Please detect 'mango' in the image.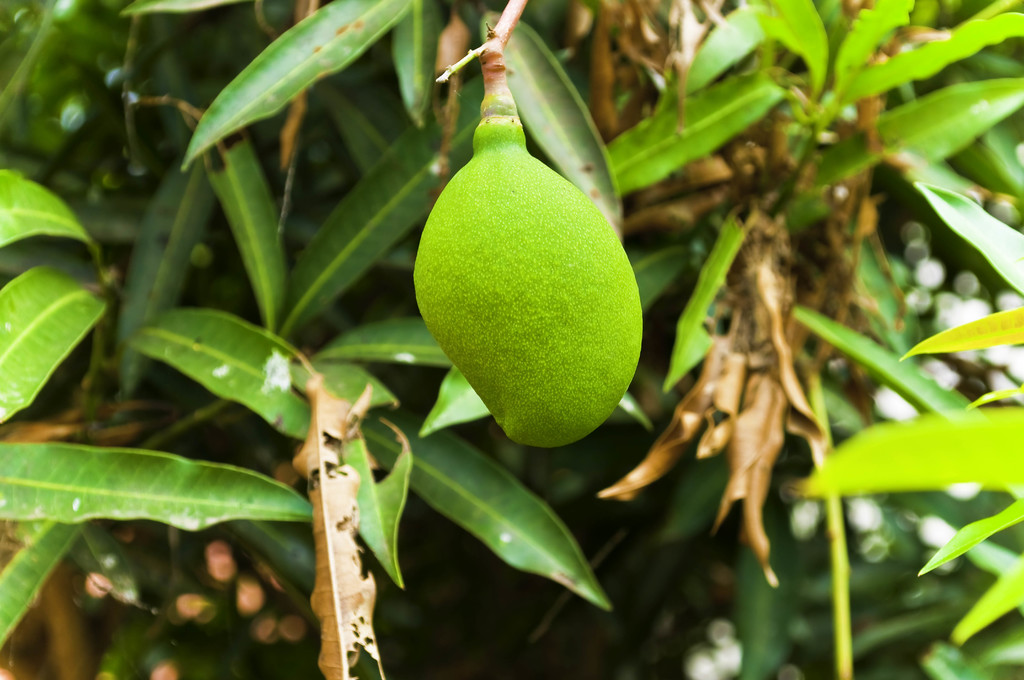
x1=409, y1=115, x2=649, y2=454.
